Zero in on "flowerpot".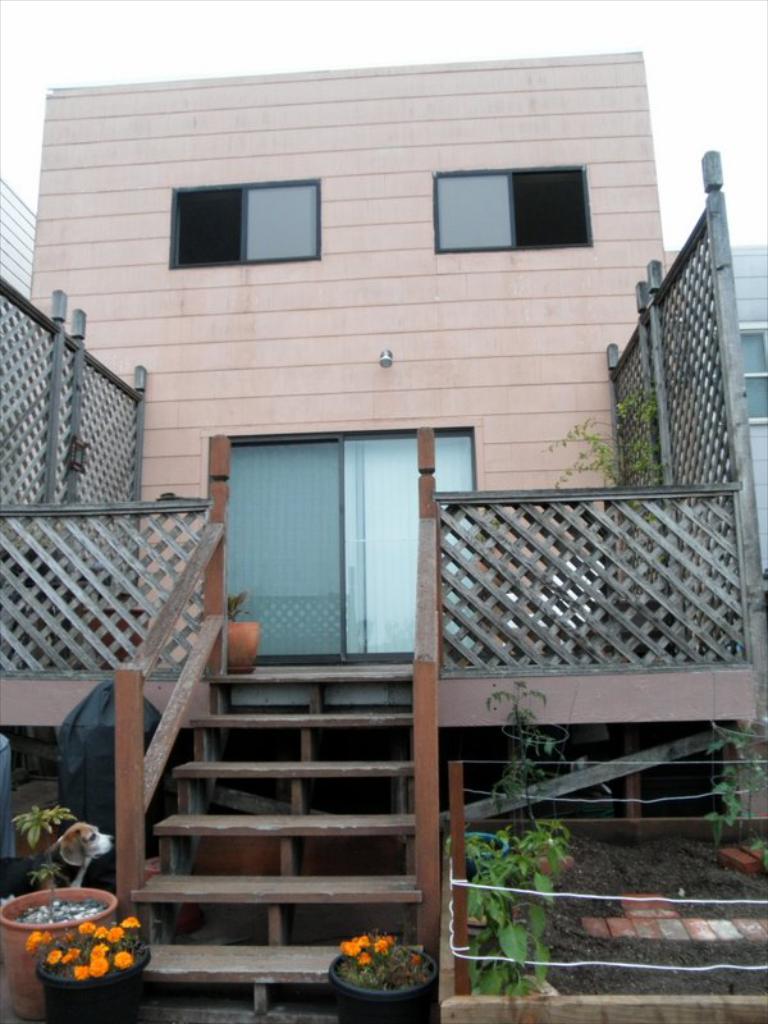
Zeroed in: locate(323, 943, 430, 1010).
